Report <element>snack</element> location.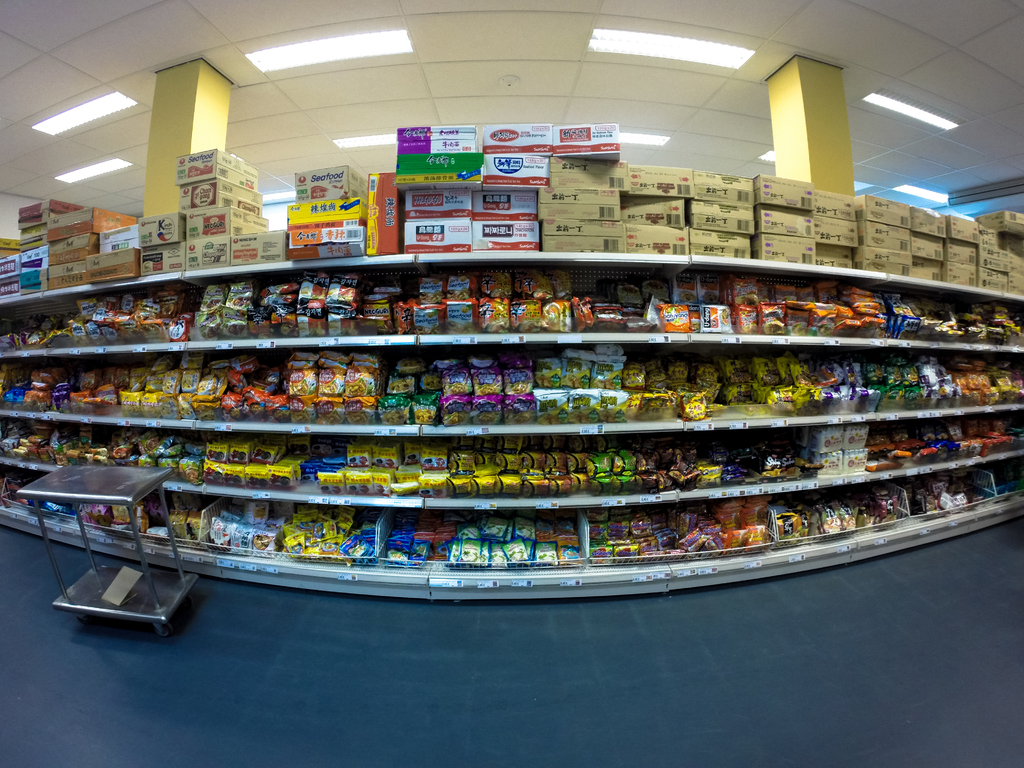
Report: bbox(541, 298, 573, 333).
